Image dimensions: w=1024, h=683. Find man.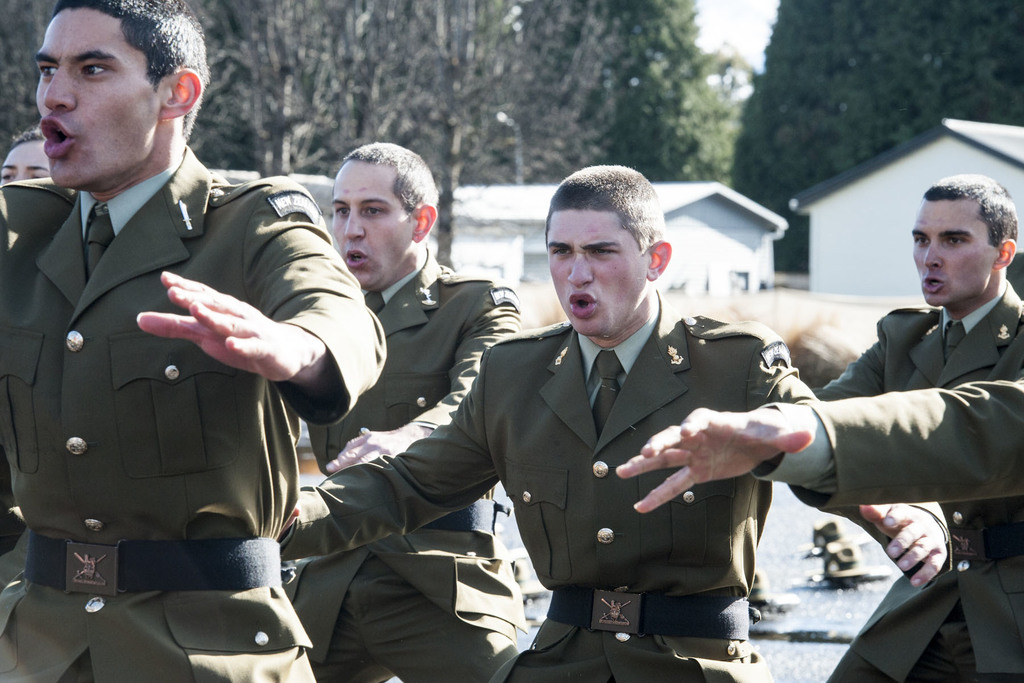
<bbox>618, 374, 1023, 514</bbox>.
